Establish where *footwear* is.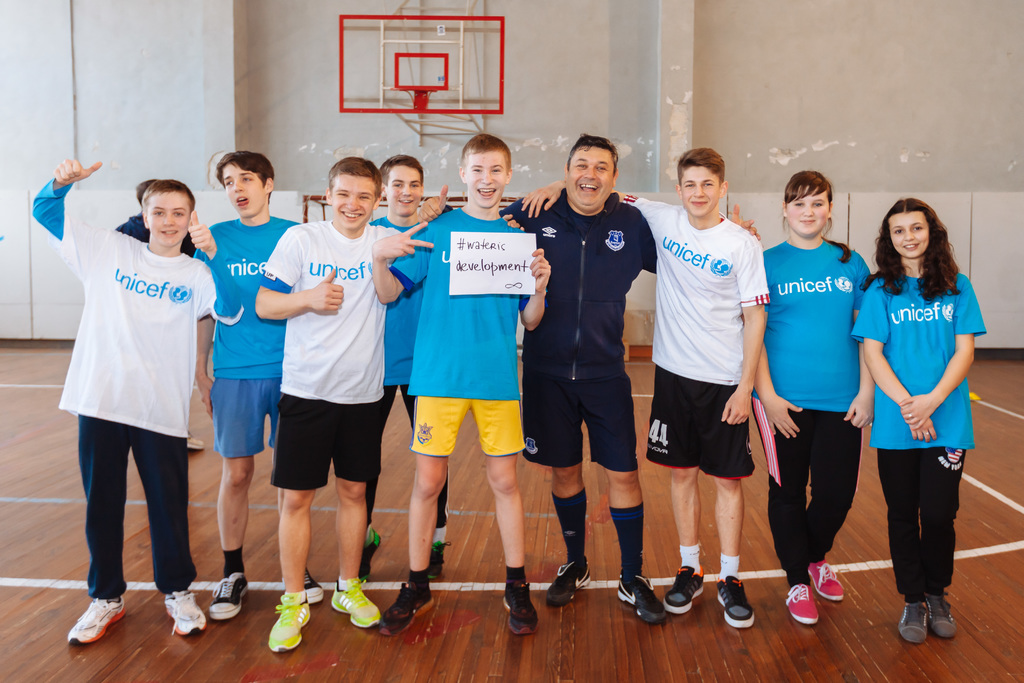
Established at locate(900, 605, 929, 638).
